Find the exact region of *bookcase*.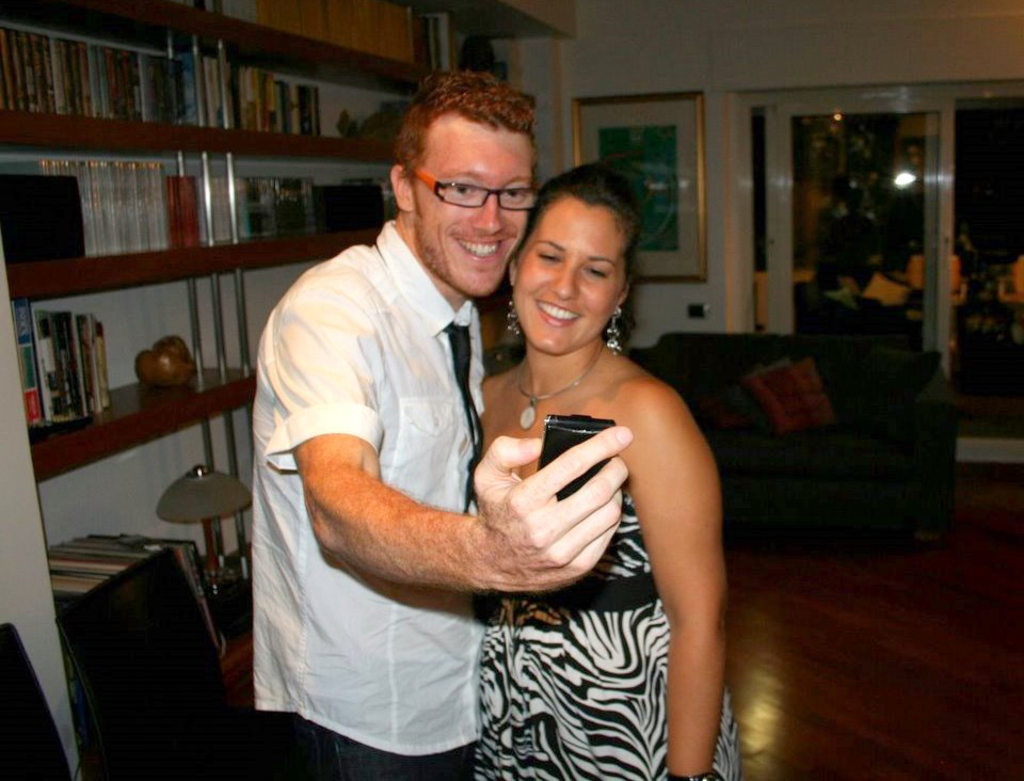
Exact region: {"x1": 0, "y1": 0, "x2": 452, "y2": 744}.
